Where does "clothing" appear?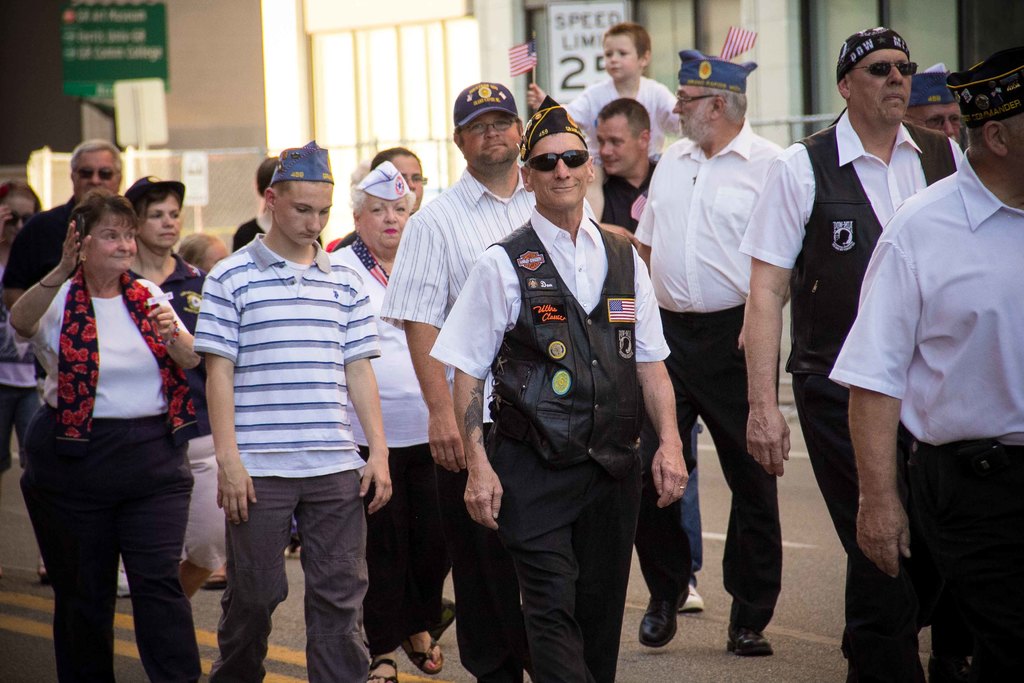
Appears at <bbox>795, 367, 924, 682</bbox>.
